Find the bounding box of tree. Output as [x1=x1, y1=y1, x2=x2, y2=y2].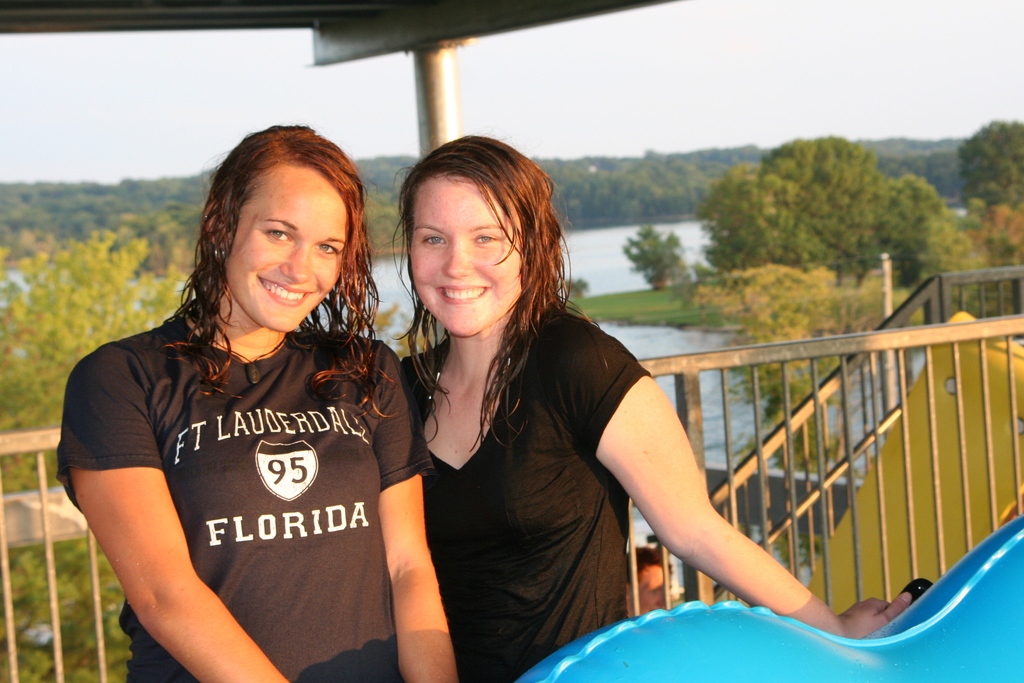
[x1=0, y1=231, x2=182, y2=436].
